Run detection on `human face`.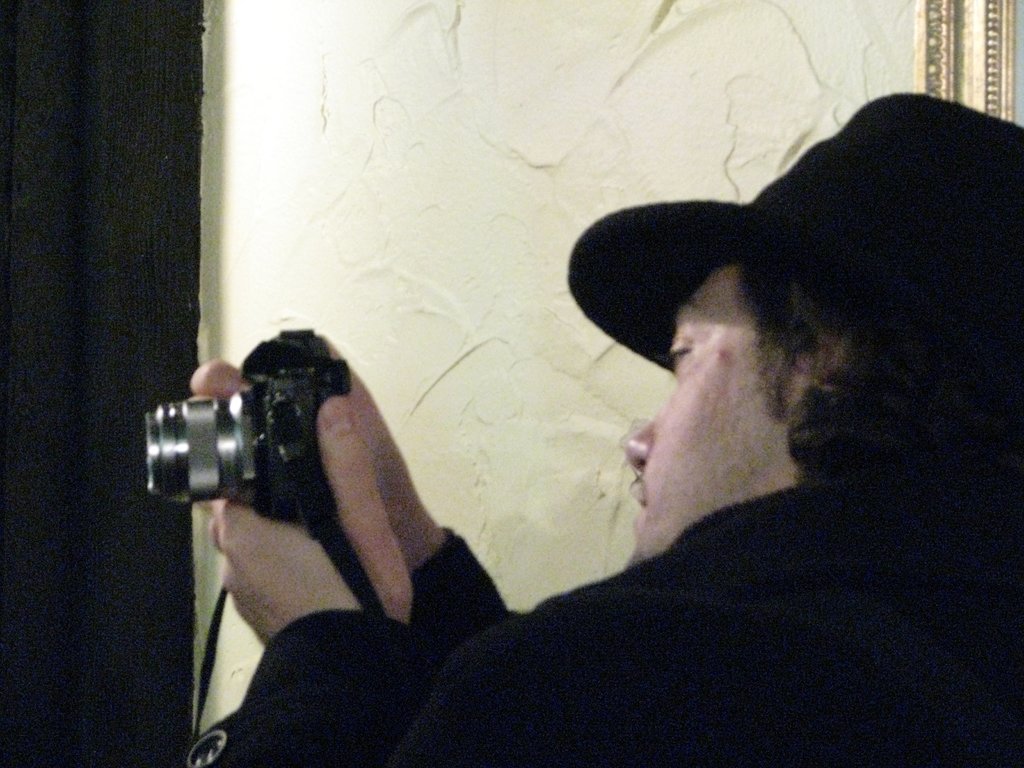
Result: [619, 267, 812, 554].
